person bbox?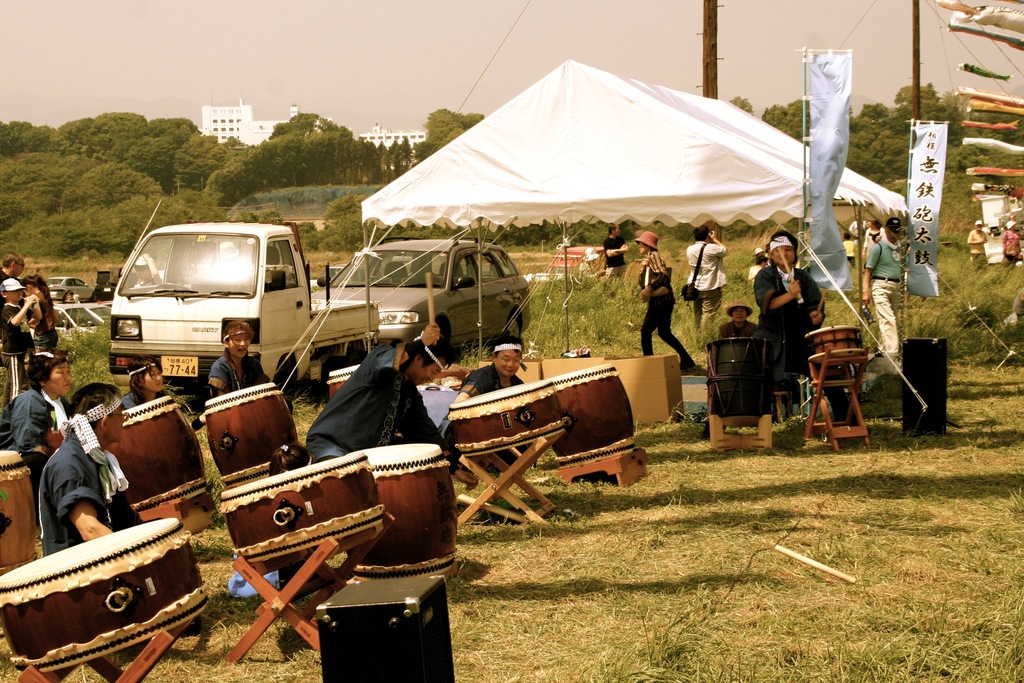
left=844, top=231, right=858, bottom=268
